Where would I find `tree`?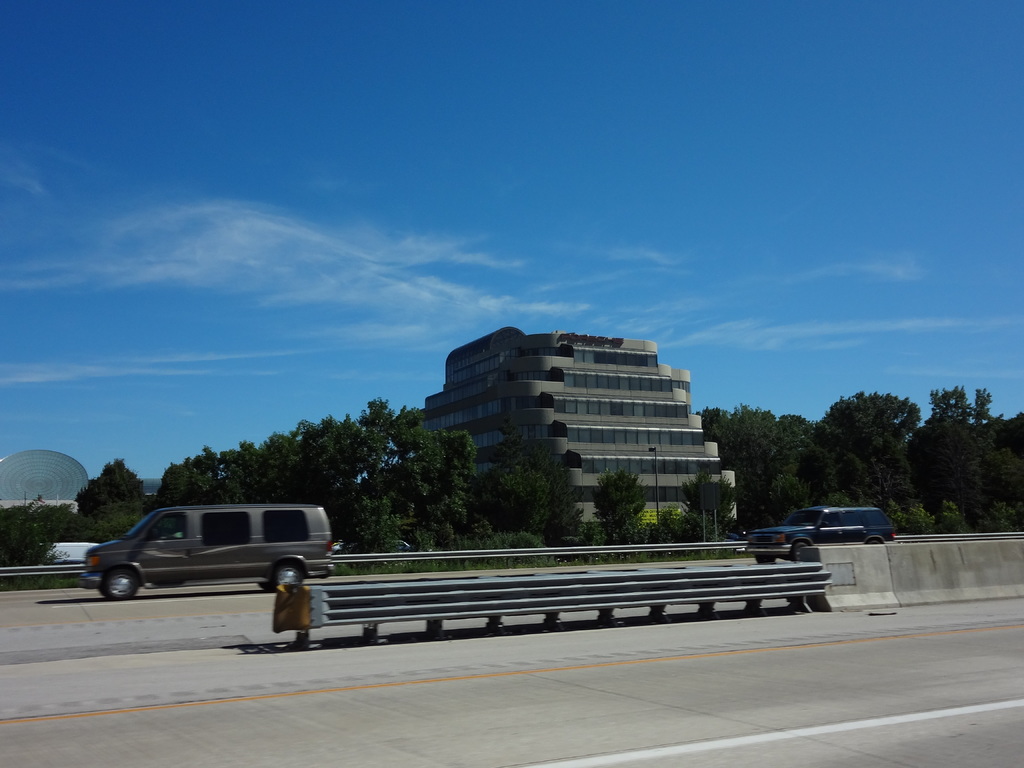
At bbox(473, 457, 551, 532).
